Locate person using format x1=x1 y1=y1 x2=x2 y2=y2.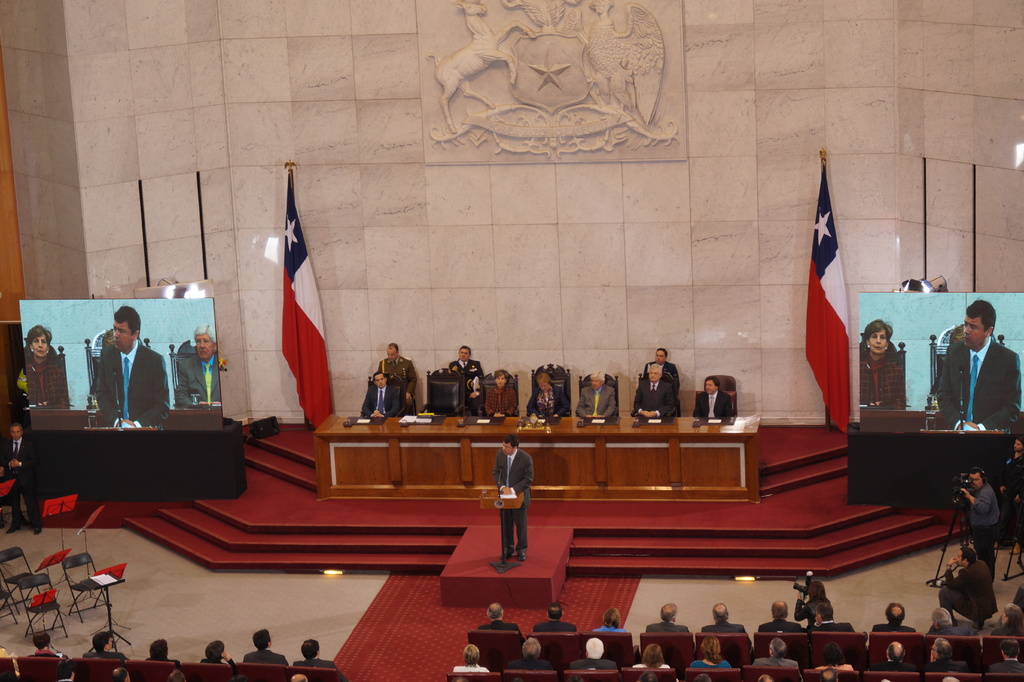
x1=524 y1=364 x2=569 y2=425.
